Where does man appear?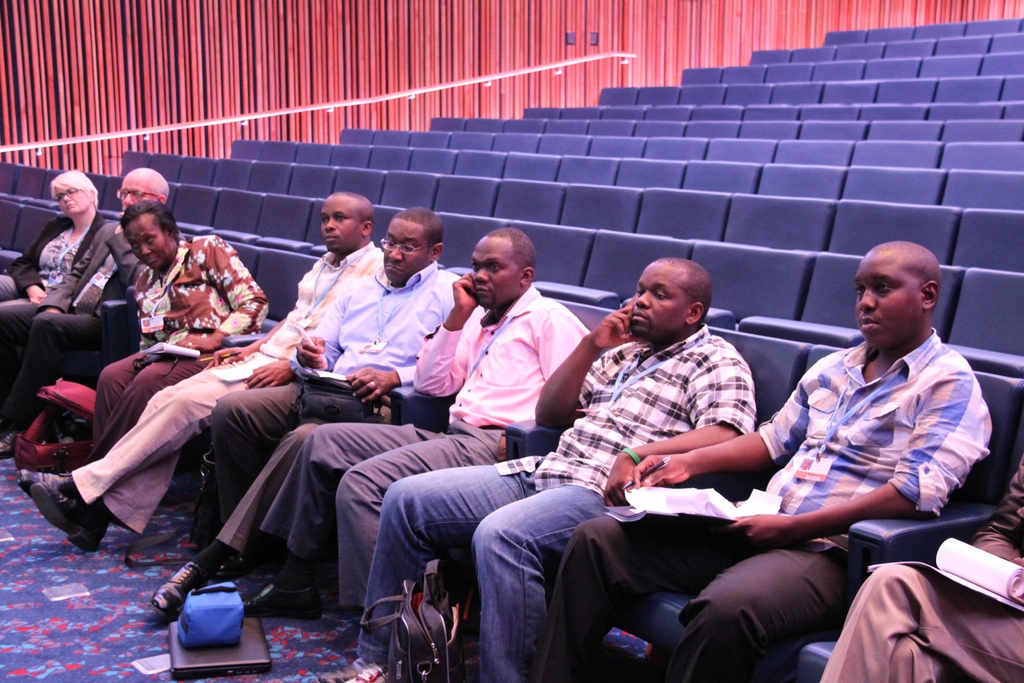
Appears at pyautogui.locateOnScreen(13, 194, 388, 550).
